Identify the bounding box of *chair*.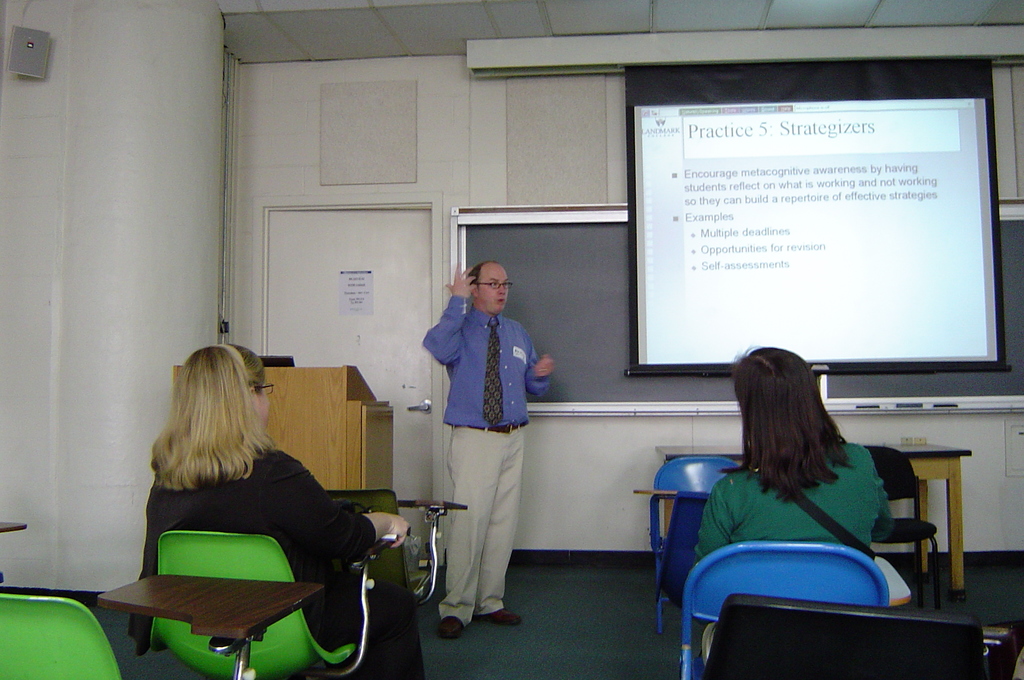
(684, 540, 878, 679).
